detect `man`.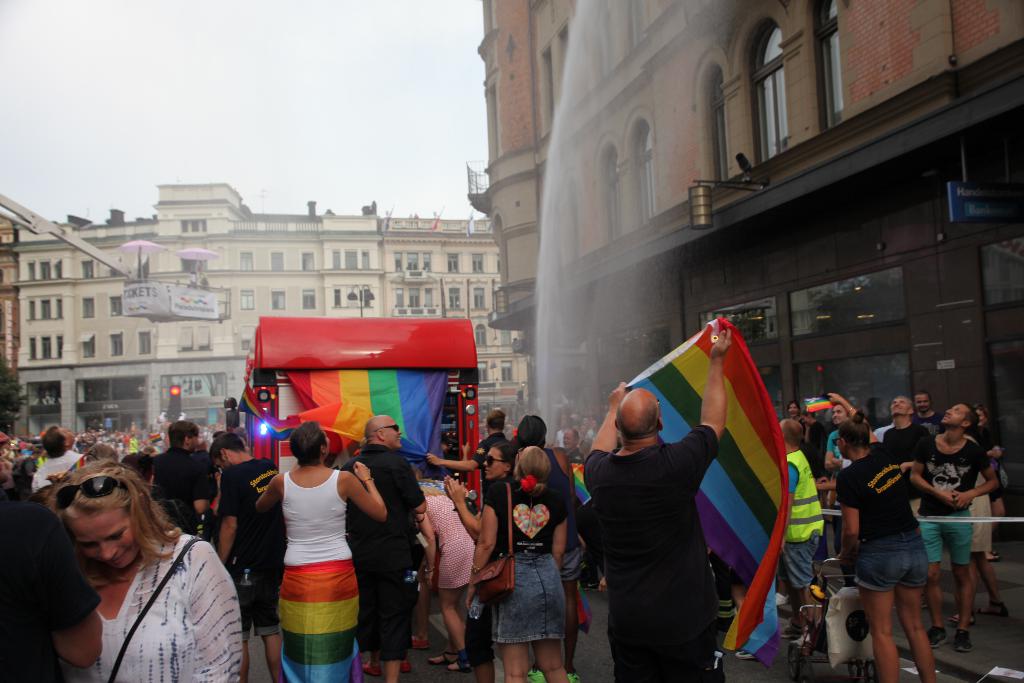
Detected at 341:411:425:682.
